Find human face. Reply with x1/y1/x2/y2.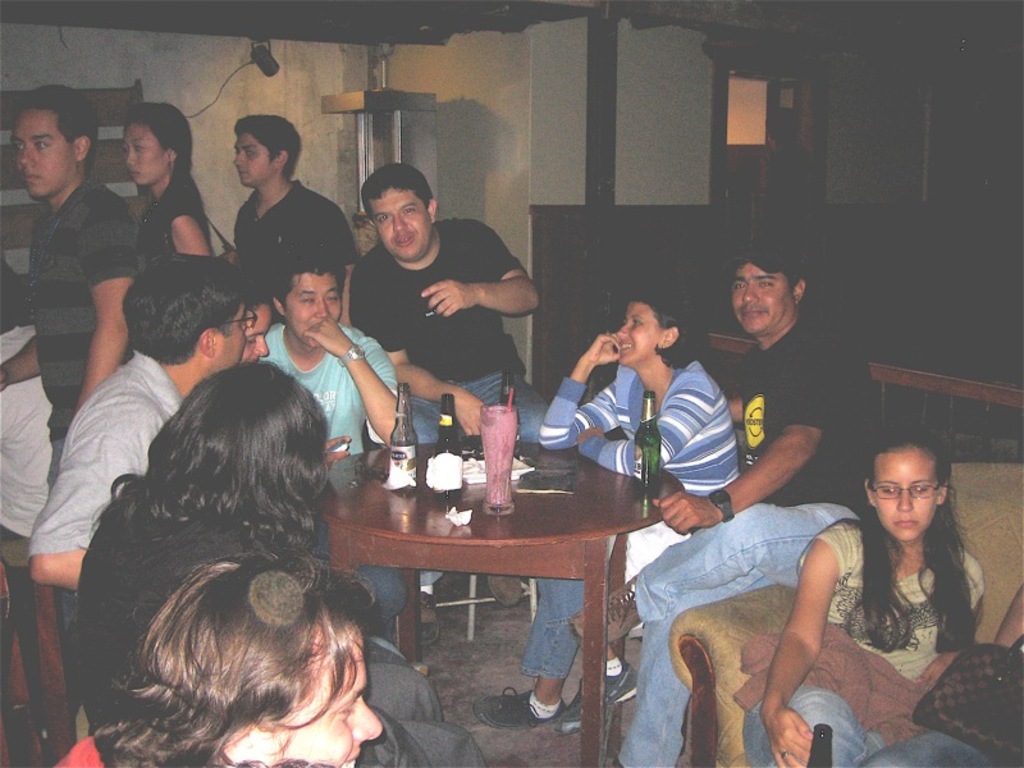
256/618/381/767.
